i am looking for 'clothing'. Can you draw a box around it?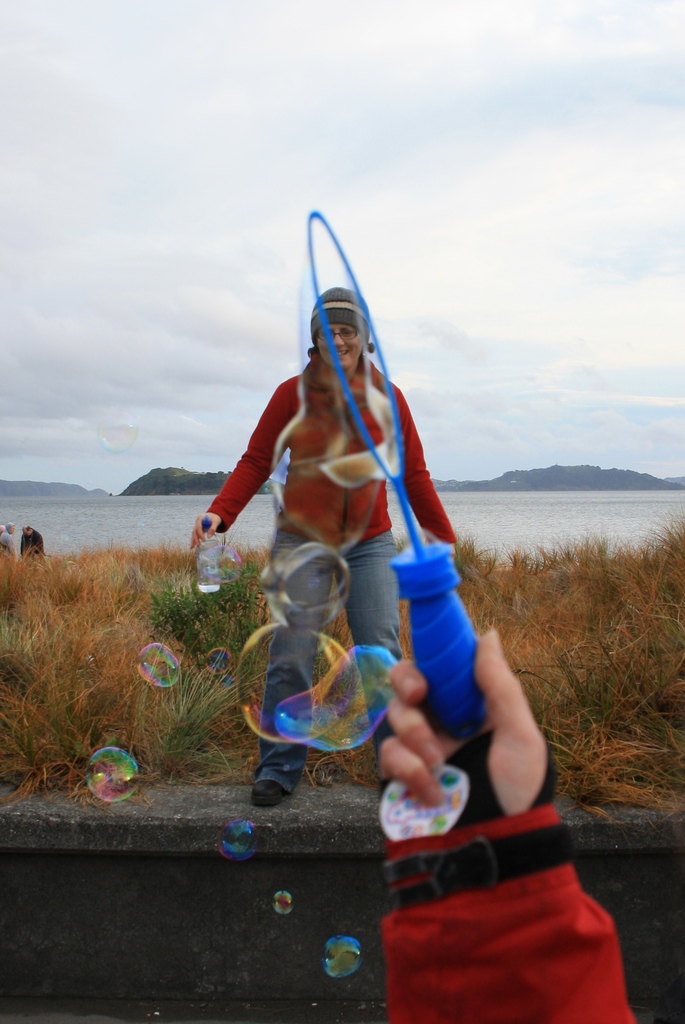
Sure, the bounding box is pyautogui.locateOnScreen(22, 529, 45, 557).
